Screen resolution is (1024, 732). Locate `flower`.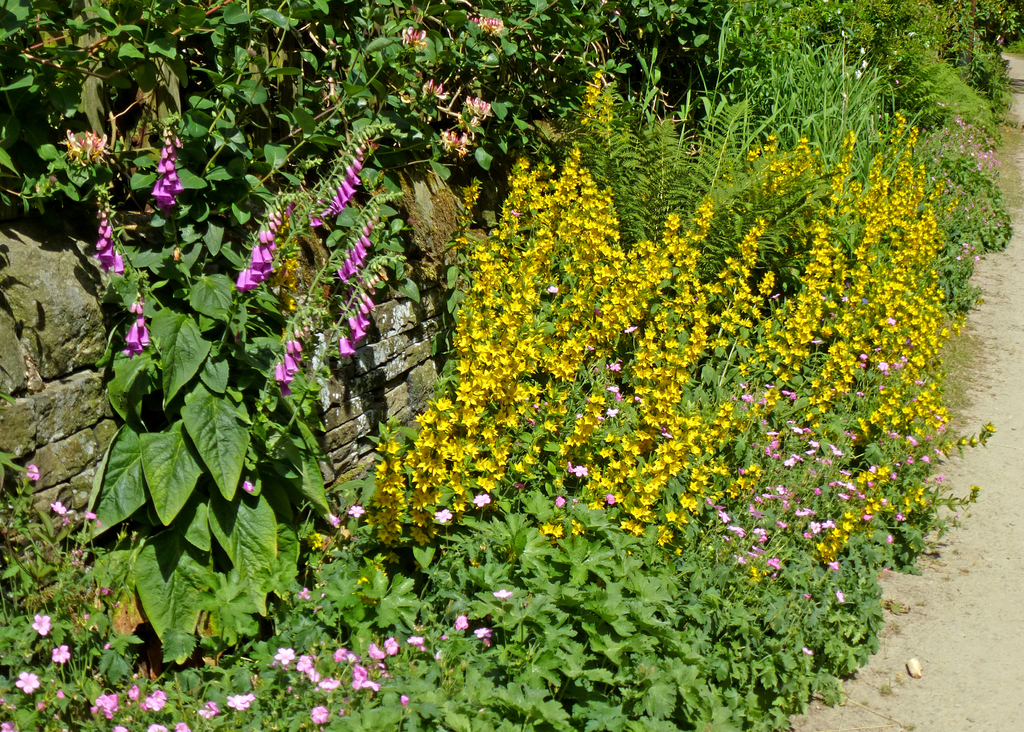
rect(274, 647, 299, 662).
